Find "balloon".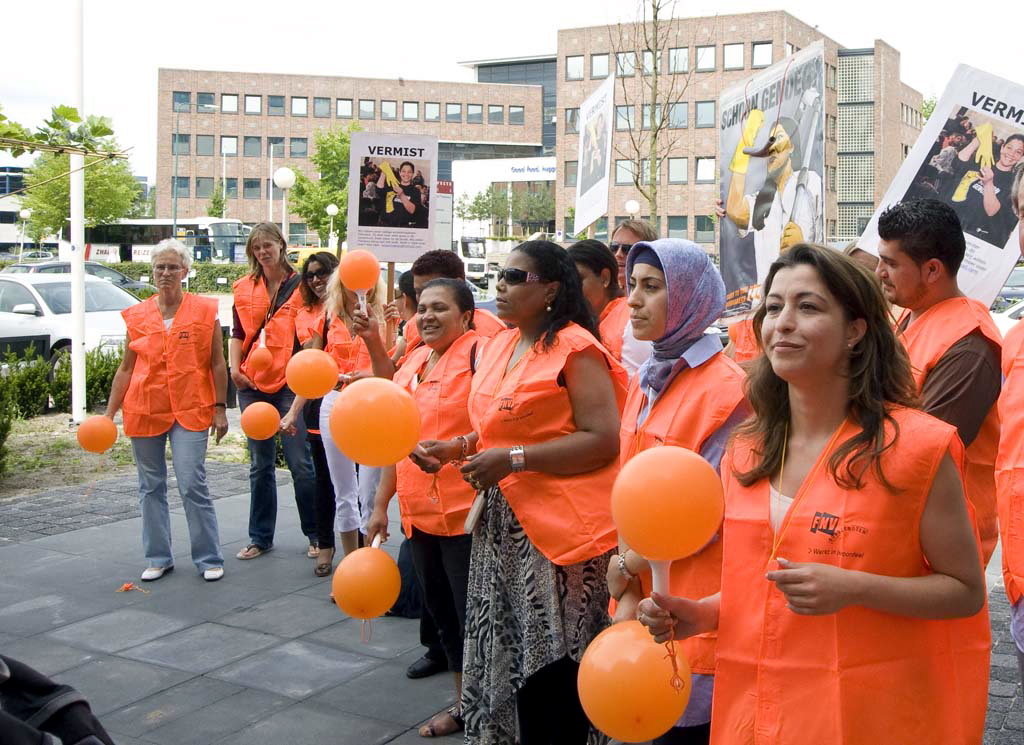
locate(607, 438, 723, 563).
